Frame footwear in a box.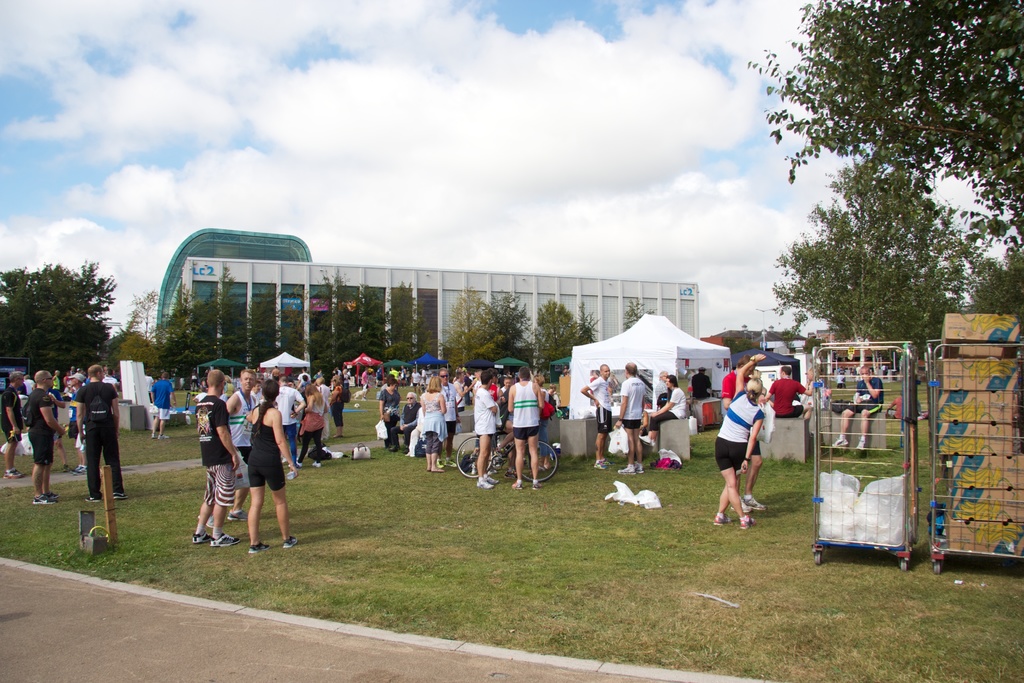
[157, 435, 168, 438].
